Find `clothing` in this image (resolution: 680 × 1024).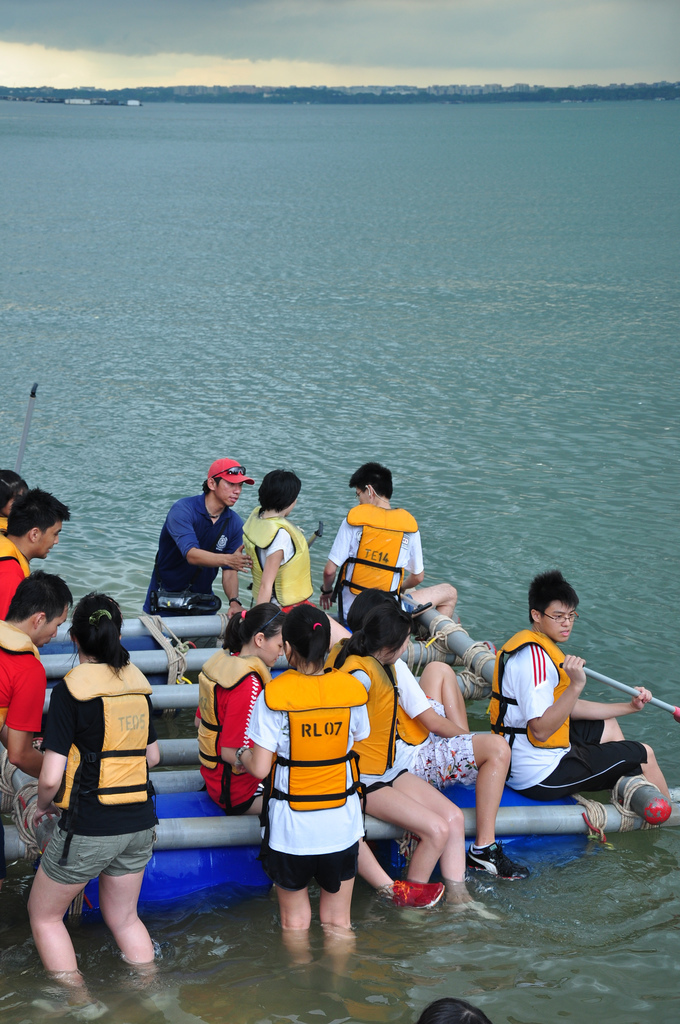
<box>246,672,368,892</box>.
